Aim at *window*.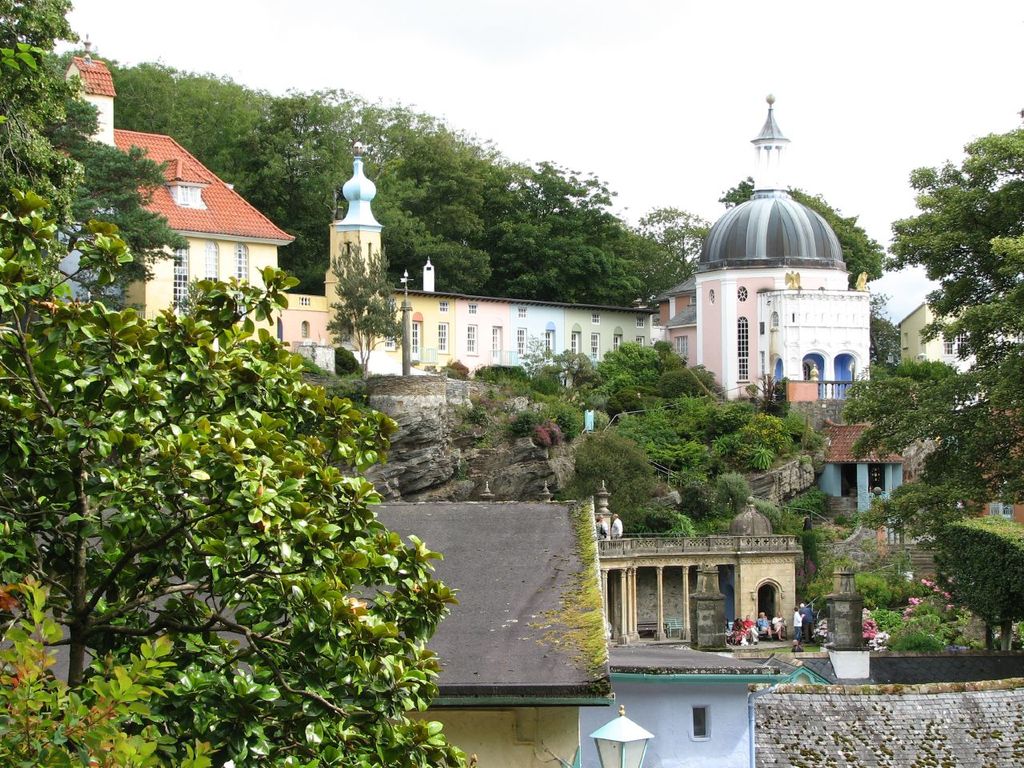
Aimed at [x1=298, y1=322, x2=308, y2=338].
